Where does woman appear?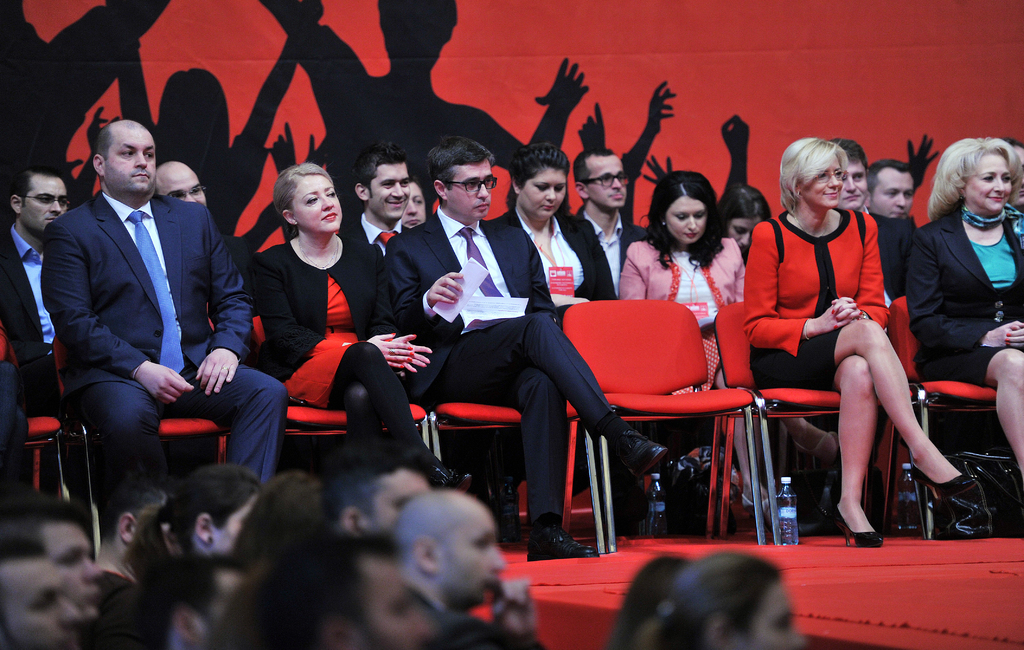
Appears at {"left": 713, "top": 183, "right": 772, "bottom": 257}.
